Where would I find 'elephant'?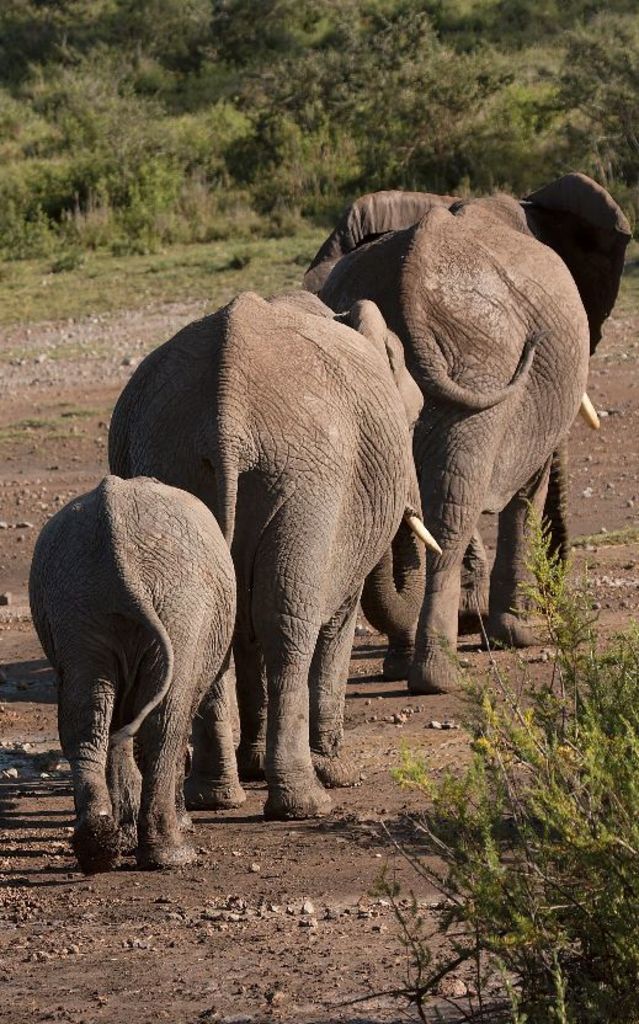
At 106/290/446/815.
